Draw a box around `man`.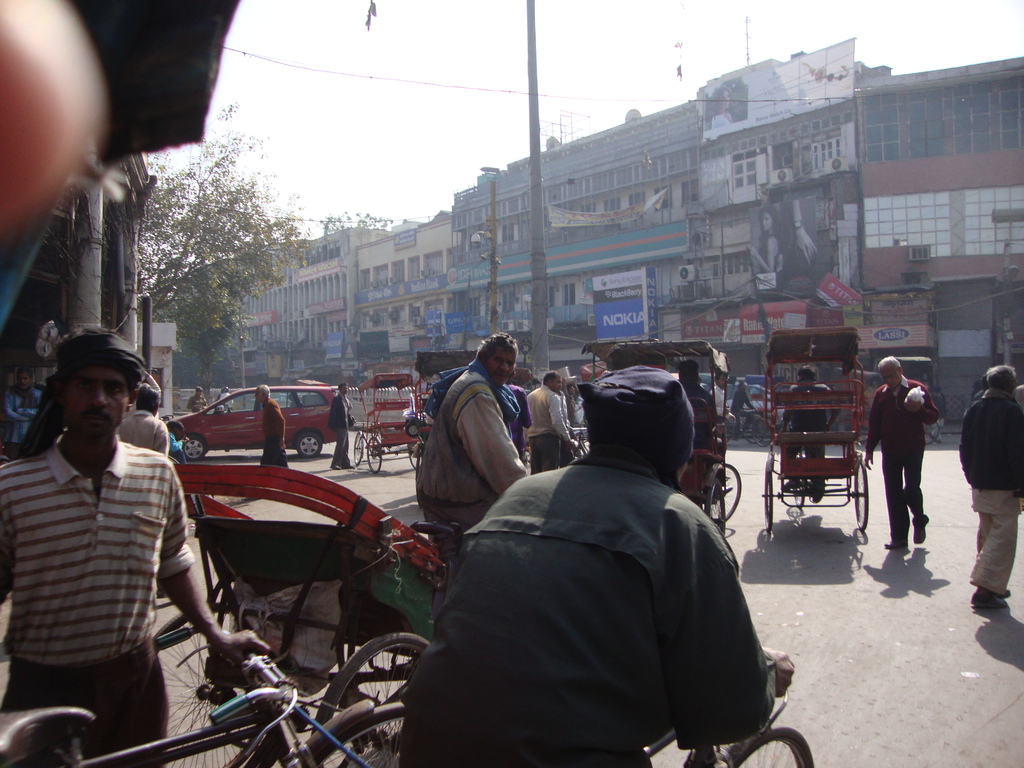
[120,384,171,458].
